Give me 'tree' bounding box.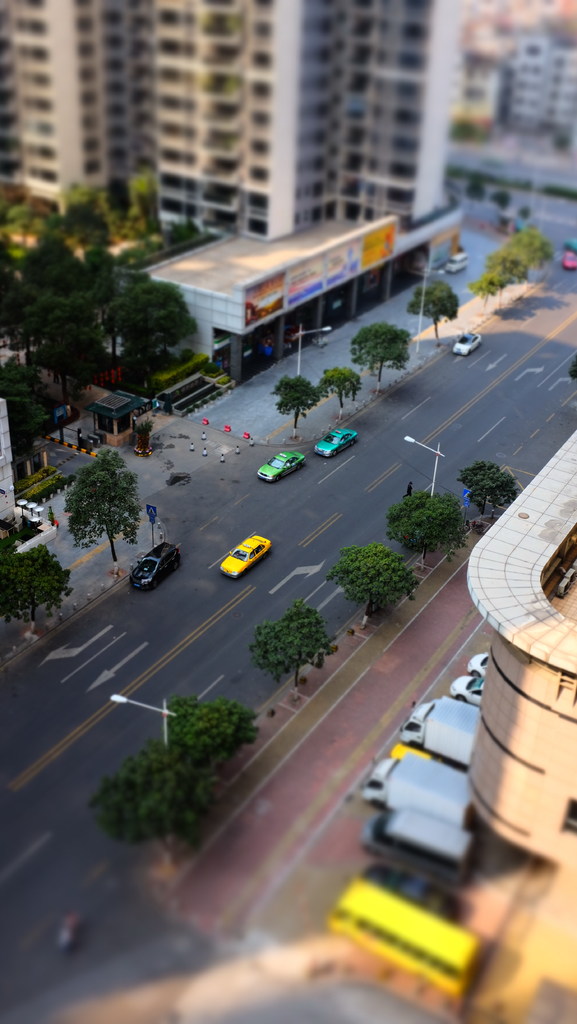
(403,273,456,344).
